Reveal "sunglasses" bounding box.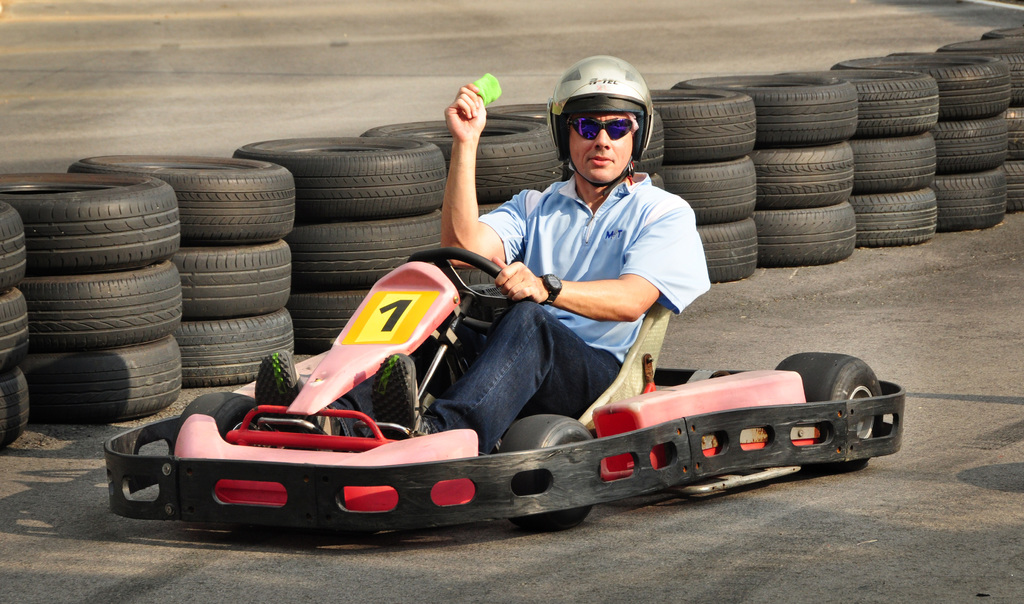
Revealed: box=[570, 117, 632, 139].
